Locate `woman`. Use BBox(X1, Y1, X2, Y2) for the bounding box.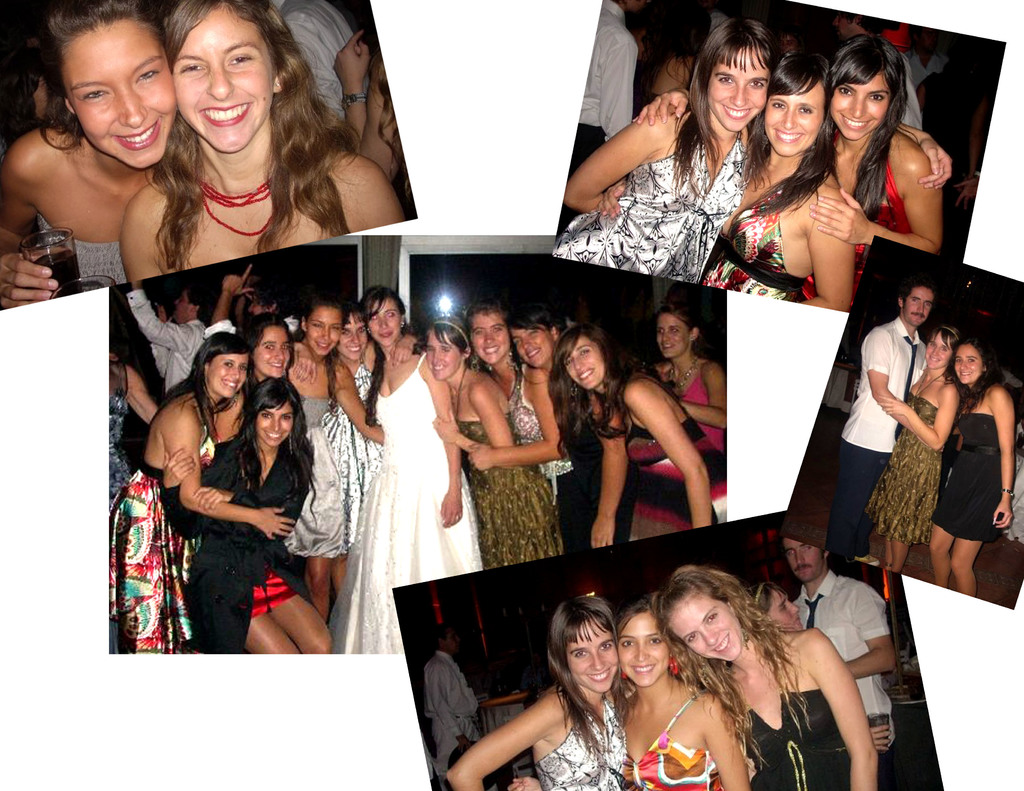
BBox(234, 314, 292, 406).
